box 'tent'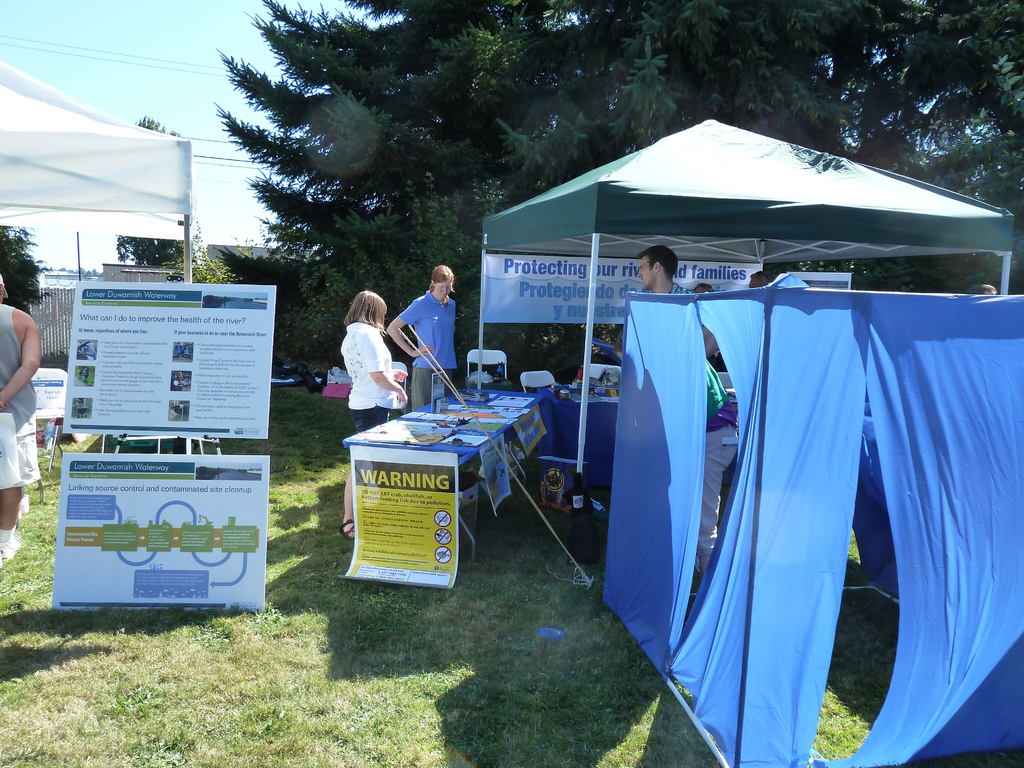
588/285/1023/767
